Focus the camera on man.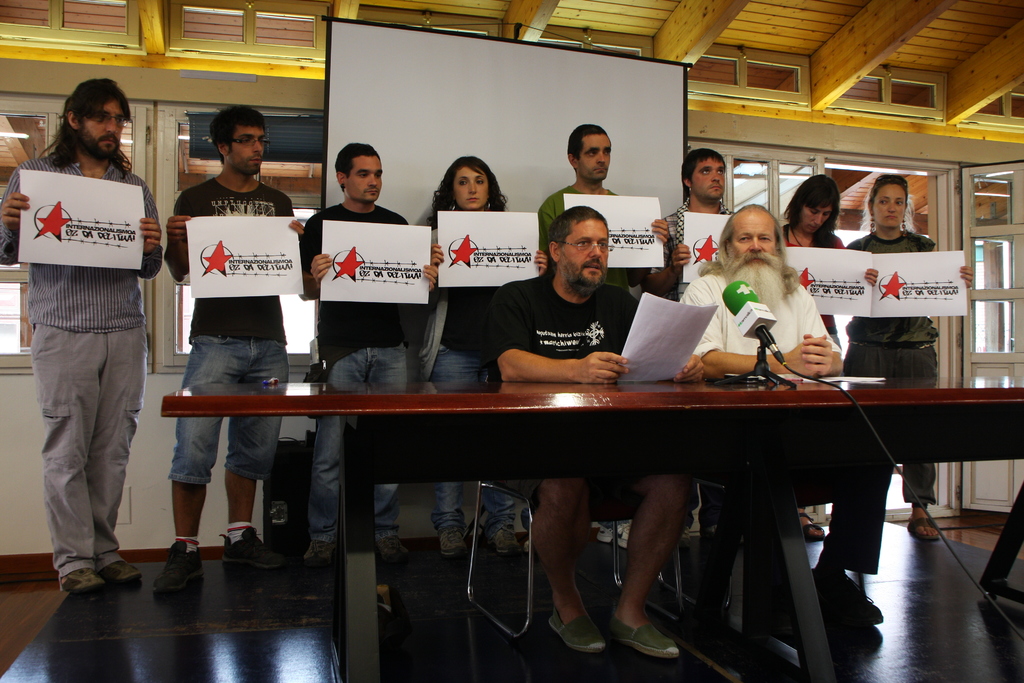
Focus region: 673 145 735 267.
